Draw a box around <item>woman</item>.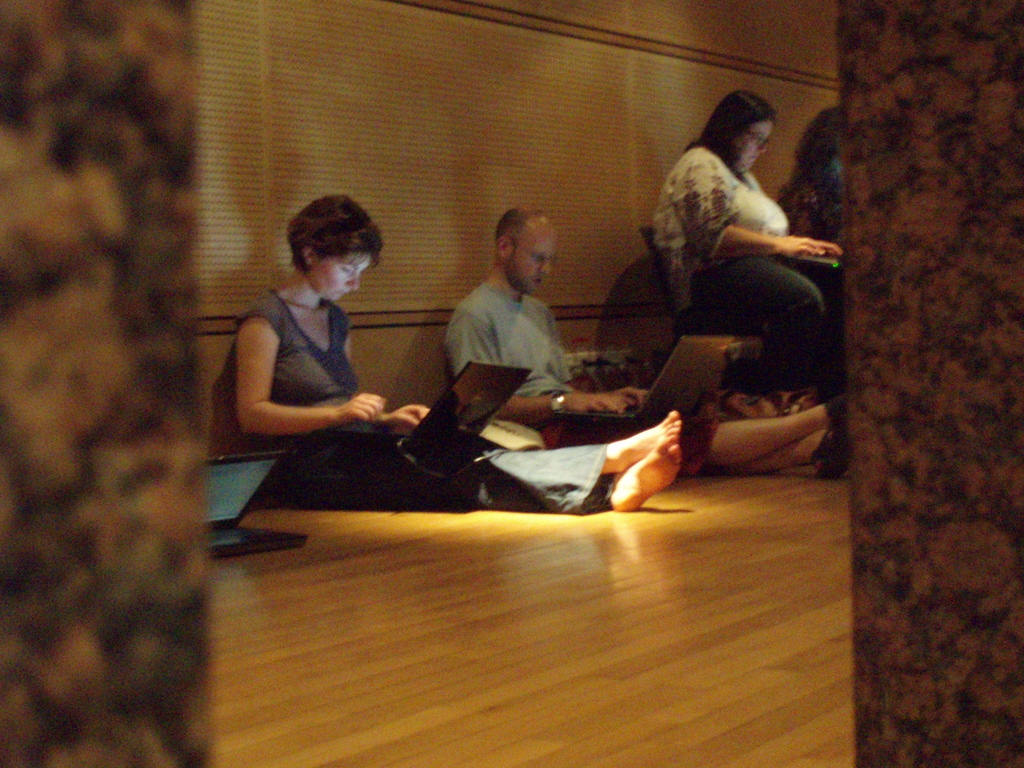
BBox(605, 81, 843, 498).
